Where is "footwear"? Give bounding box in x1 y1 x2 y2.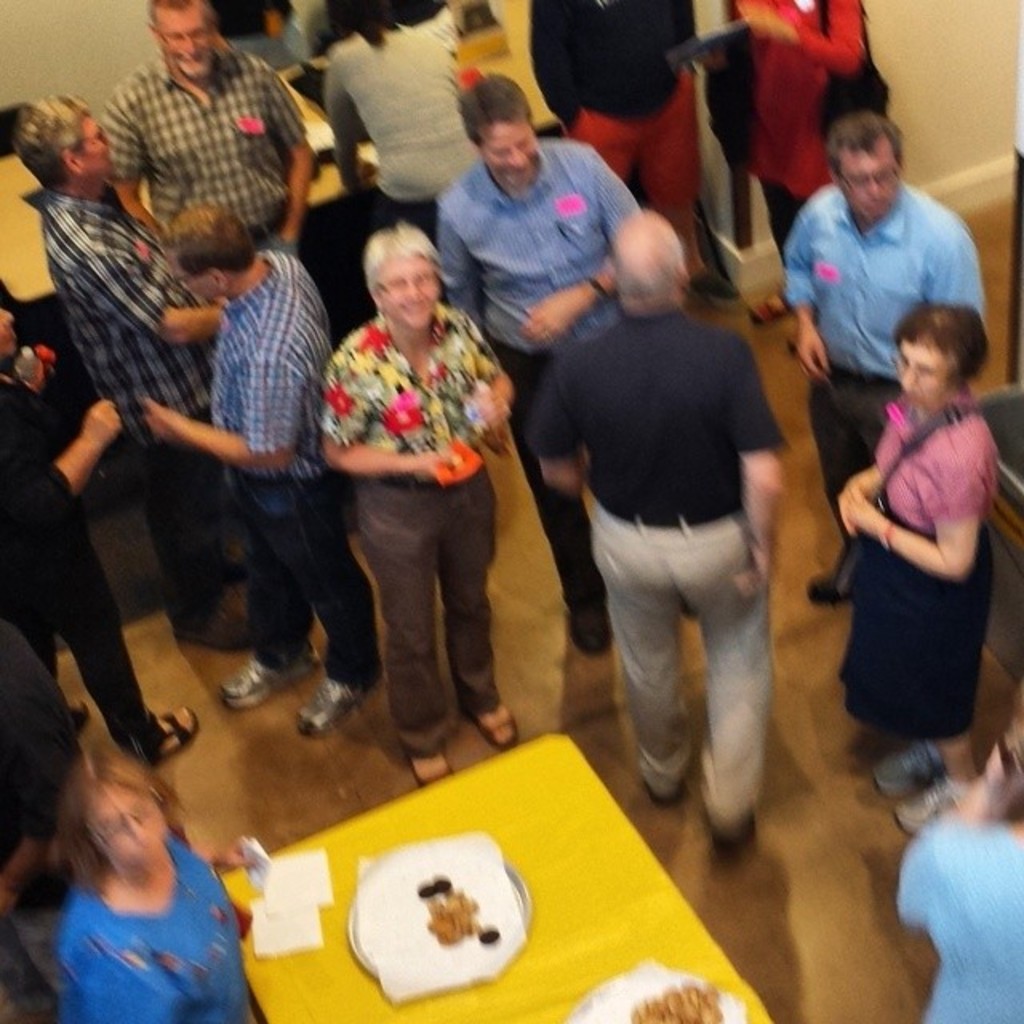
472 715 522 754.
